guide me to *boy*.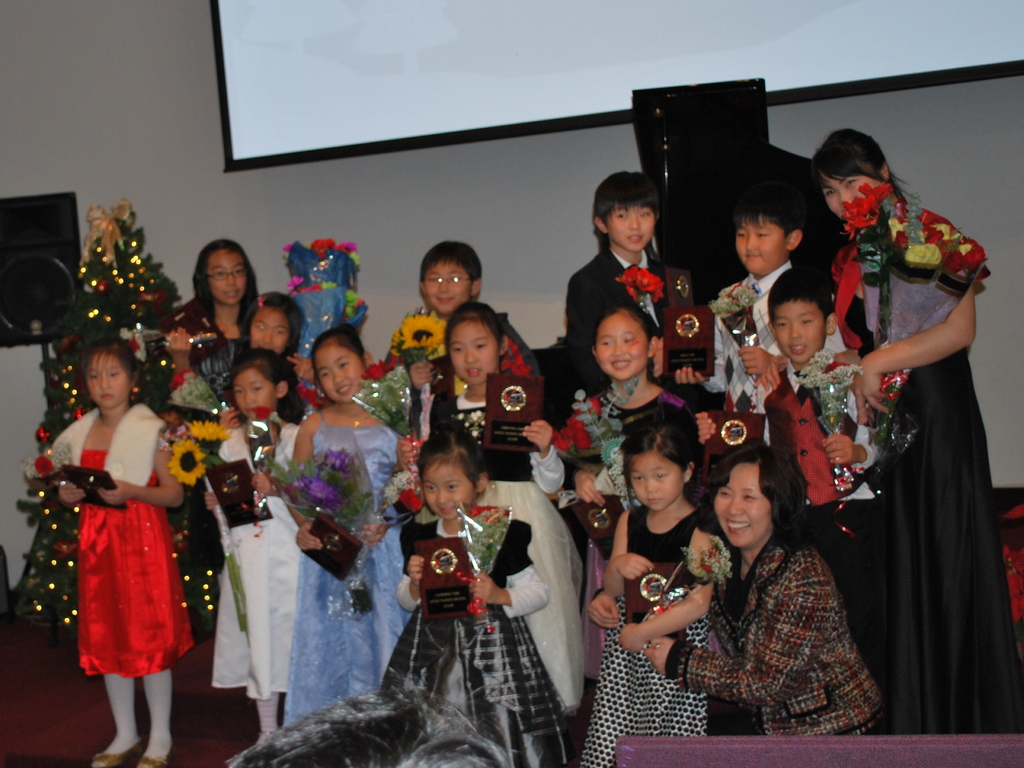
Guidance: box(384, 239, 541, 440).
